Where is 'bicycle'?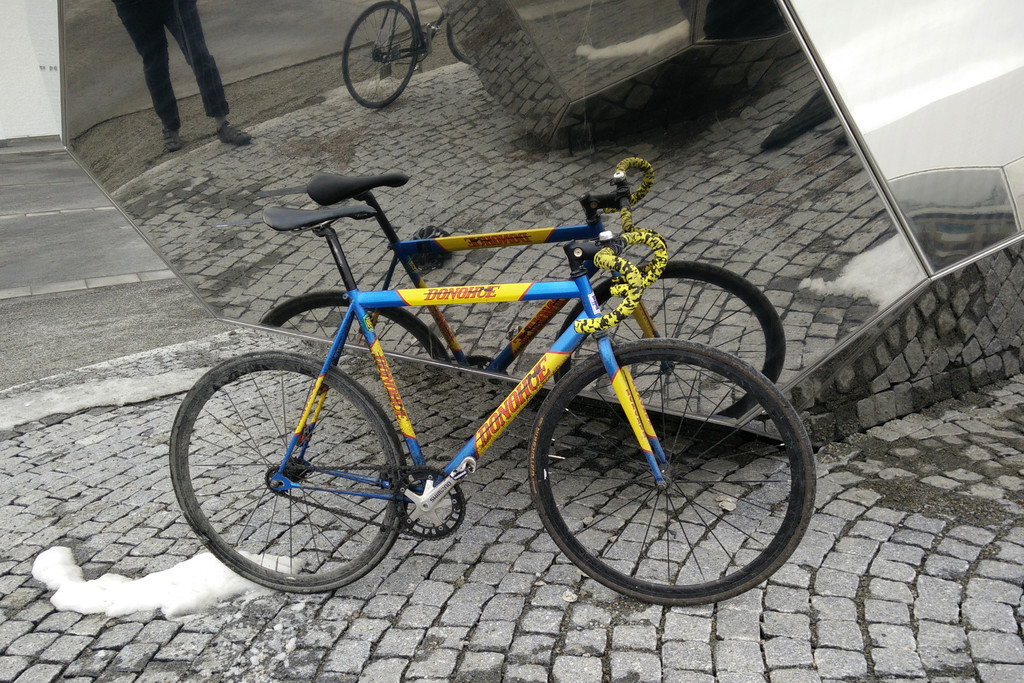
x1=168 y1=206 x2=816 y2=597.
